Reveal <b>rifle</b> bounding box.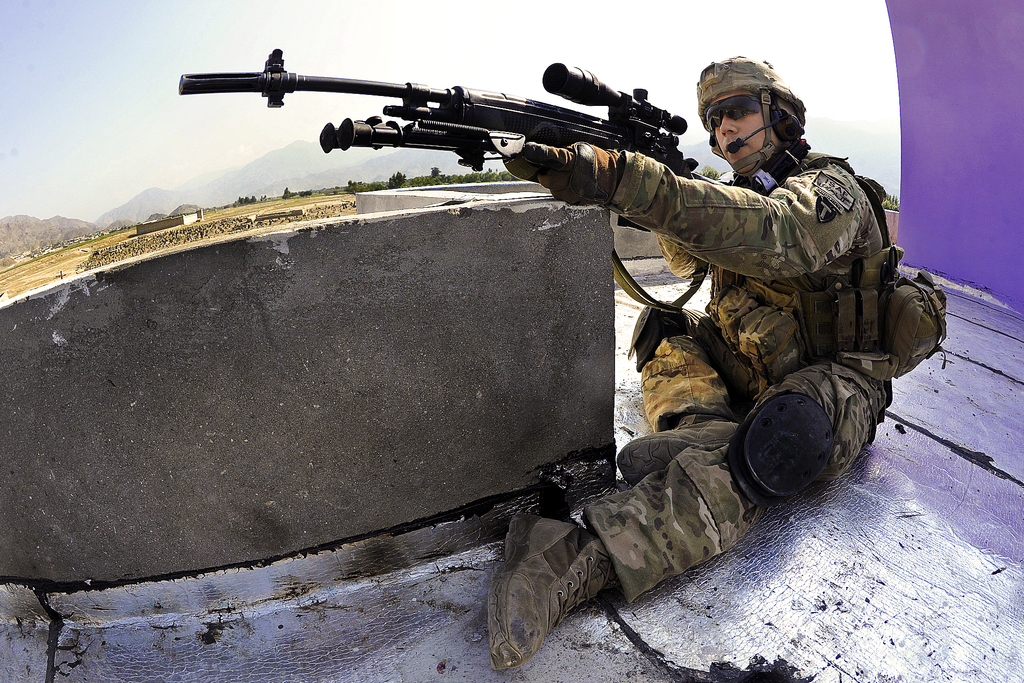
Revealed: [180, 49, 696, 176].
